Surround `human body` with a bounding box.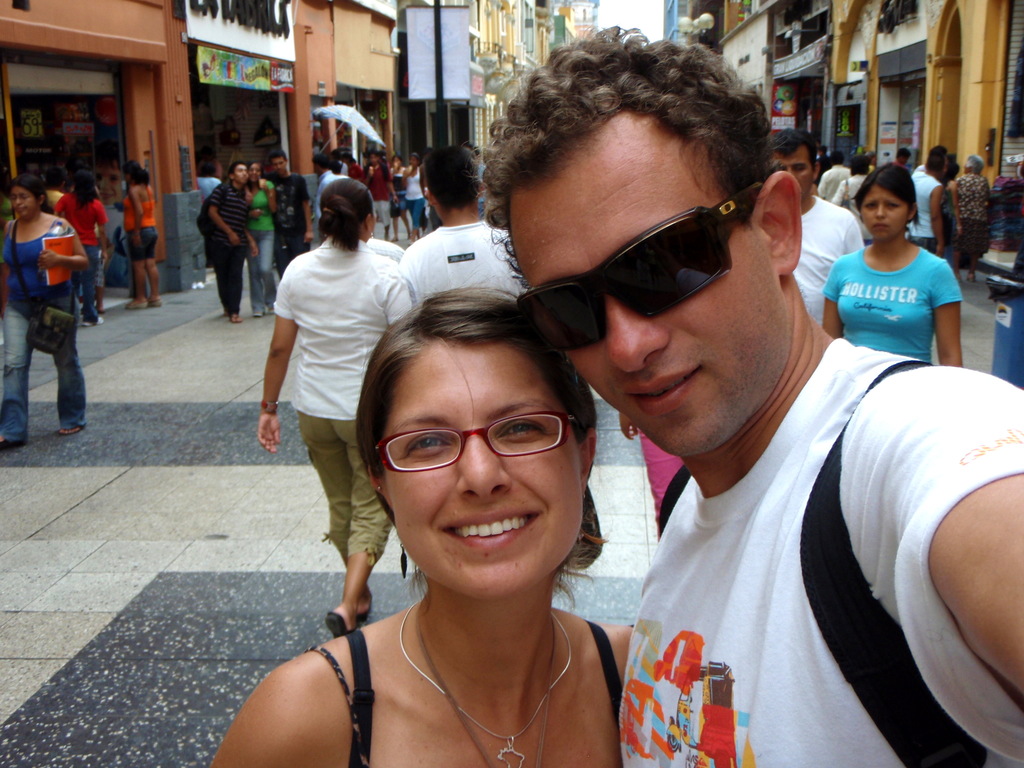
l=0, t=207, r=86, b=447.
